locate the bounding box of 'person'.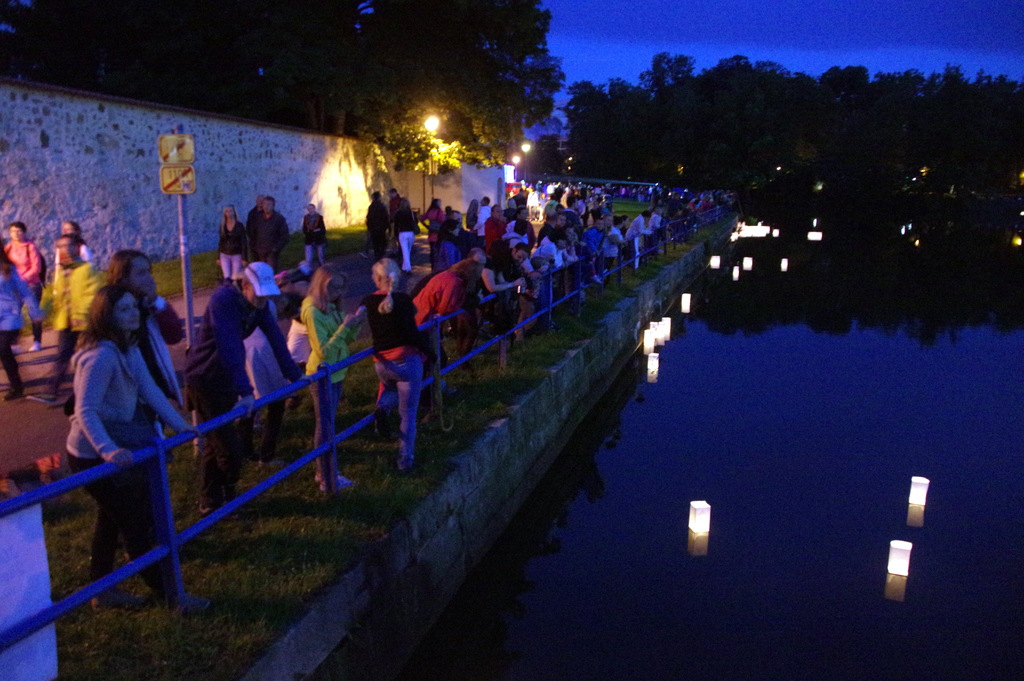
Bounding box: bbox=(51, 226, 99, 412).
